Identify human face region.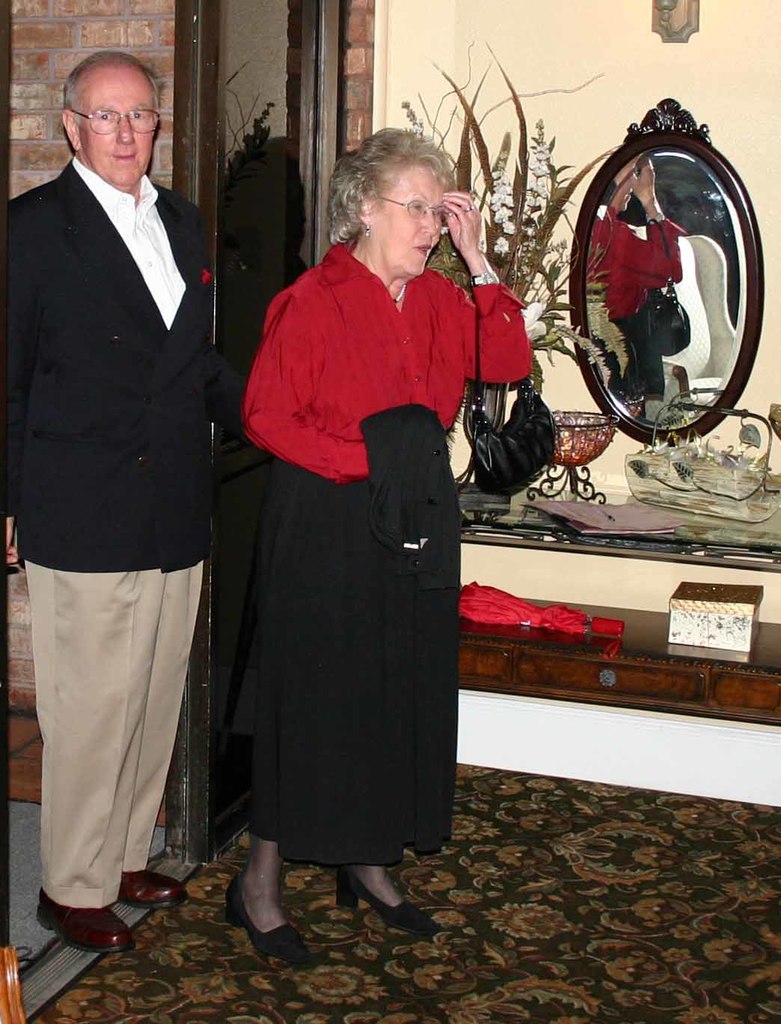
Region: [88,93,156,179].
